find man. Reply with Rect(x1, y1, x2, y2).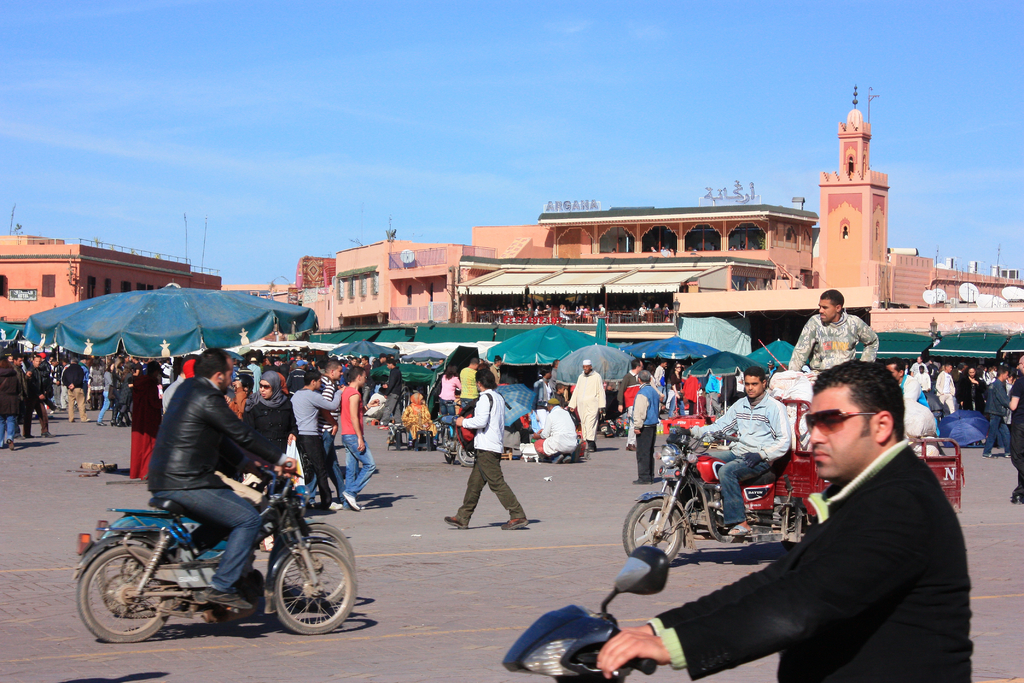
Rect(628, 368, 661, 486).
